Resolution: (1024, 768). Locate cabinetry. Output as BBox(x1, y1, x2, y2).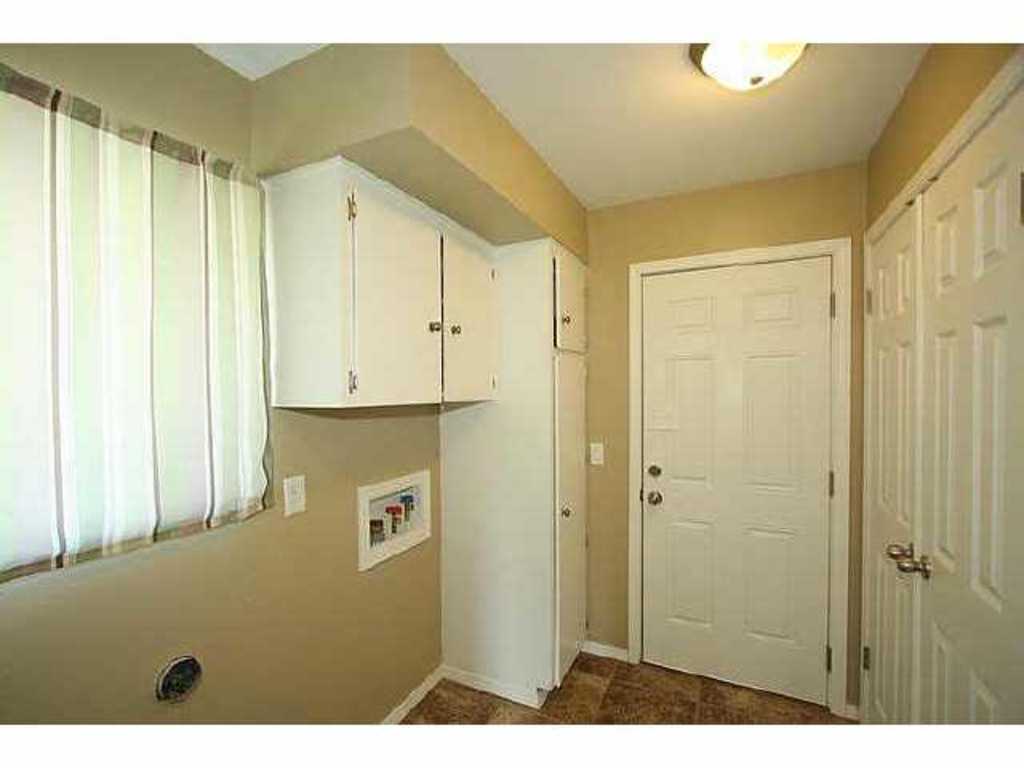
BBox(248, 123, 592, 690).
